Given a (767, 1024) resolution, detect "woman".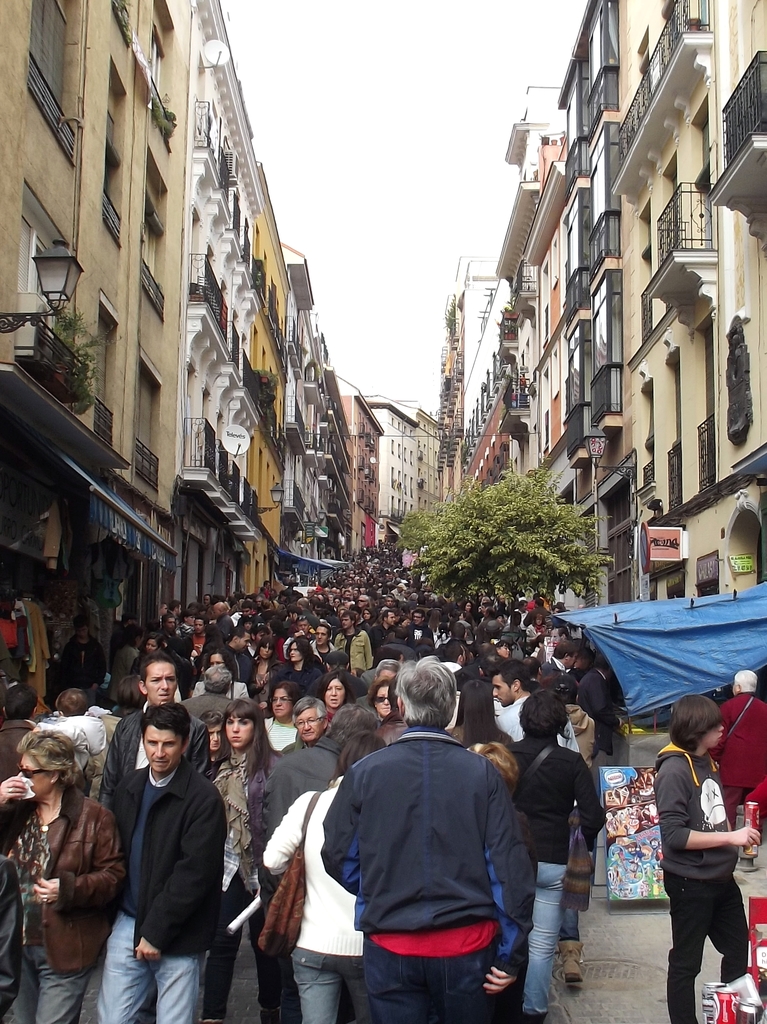
{"left": 259, "top": 680, "right": 303, "bottom": 758}.
